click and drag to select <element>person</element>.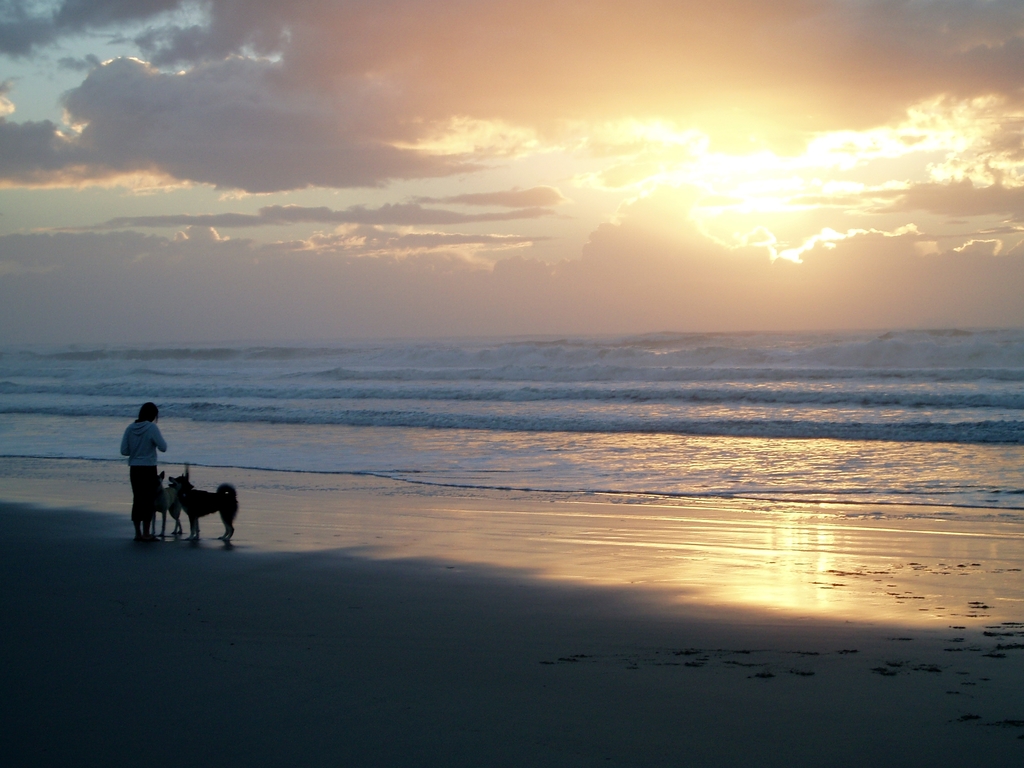
Selection: [121,396,166,544].
